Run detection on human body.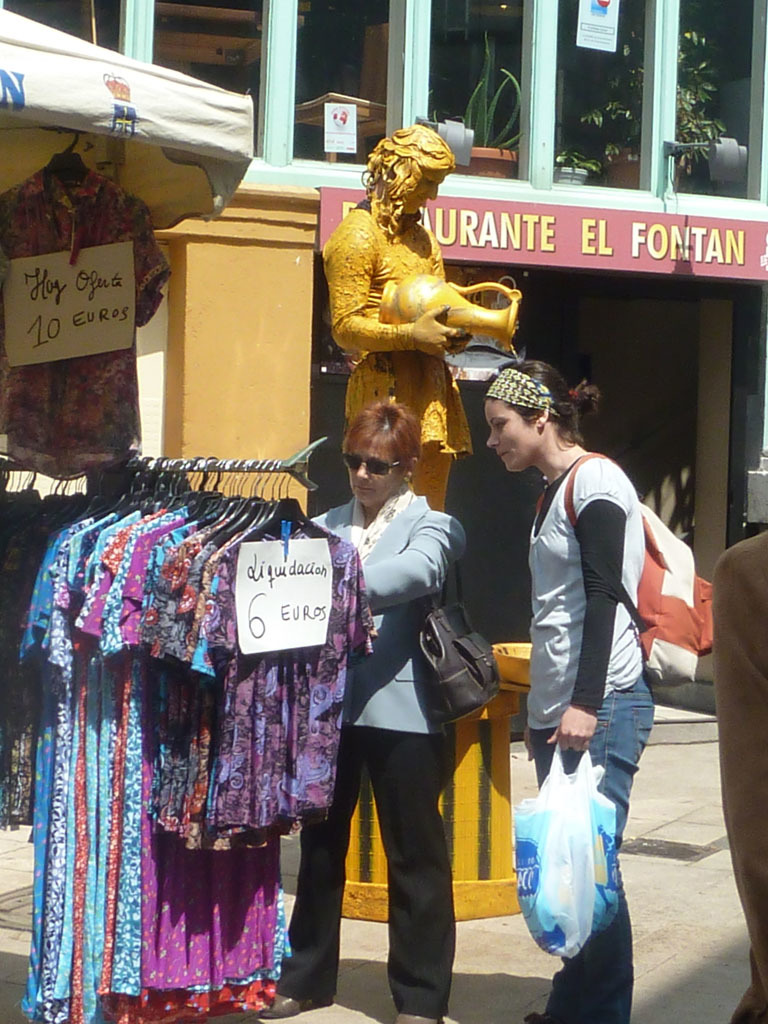
Result: bbox(479, 341, 680, 942).
